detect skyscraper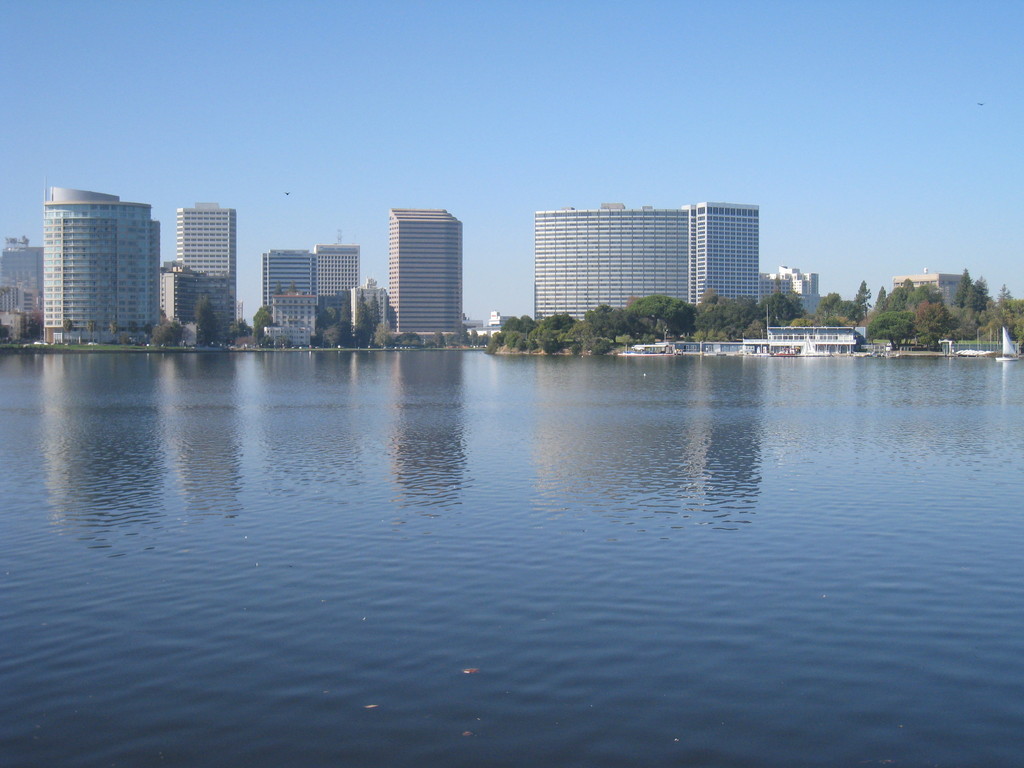
348/274/390/346
